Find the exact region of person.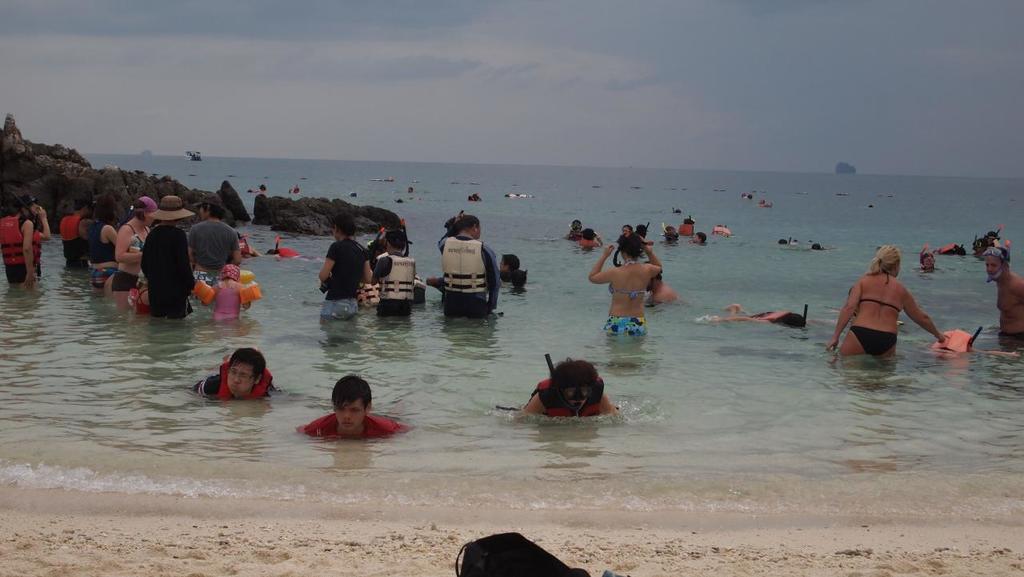
Exact region: select_region(361, 228, 424, 311).
